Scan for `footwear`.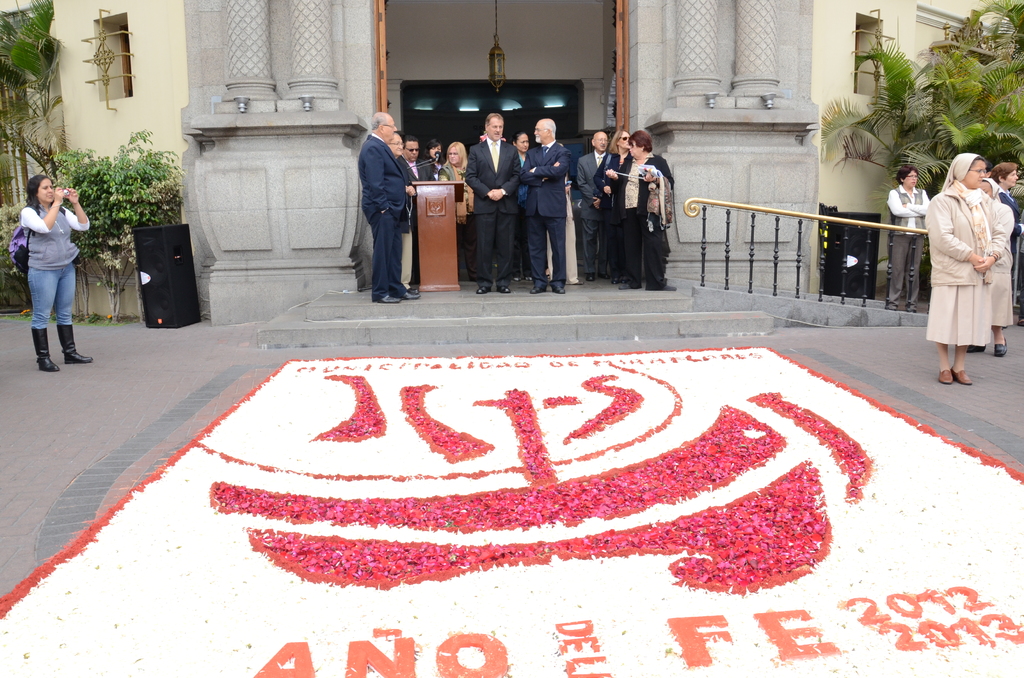
Scan result: select_region(377, 295, 397, 303).
